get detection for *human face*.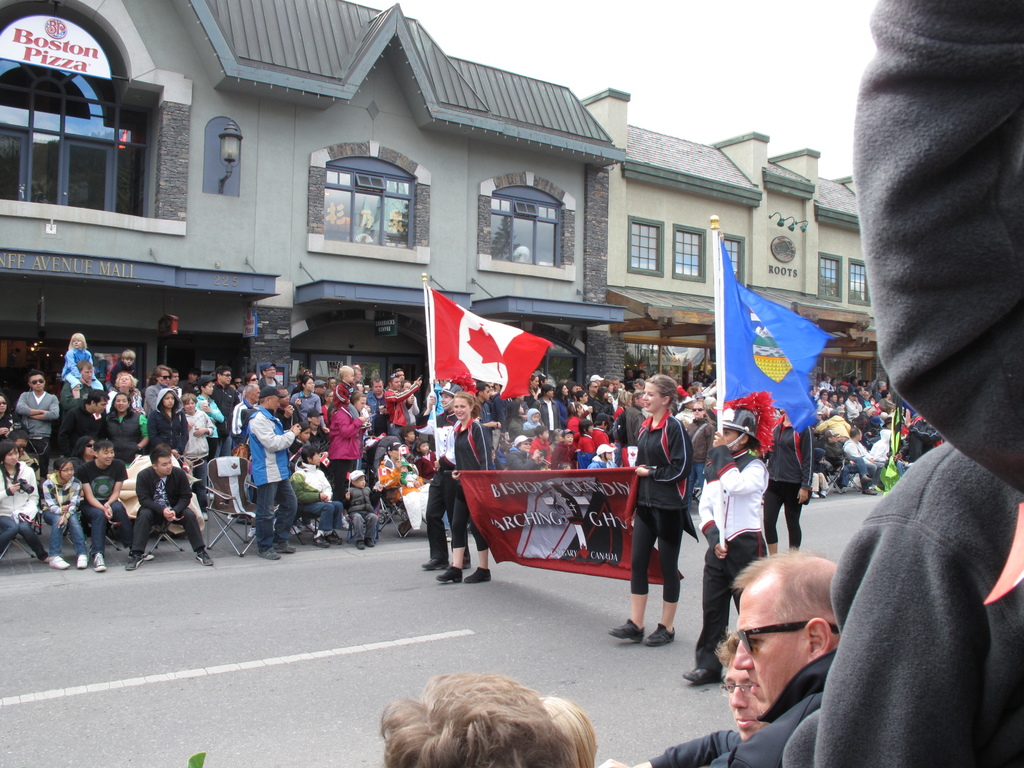
Detection: region(540, 428, 550, 441).
